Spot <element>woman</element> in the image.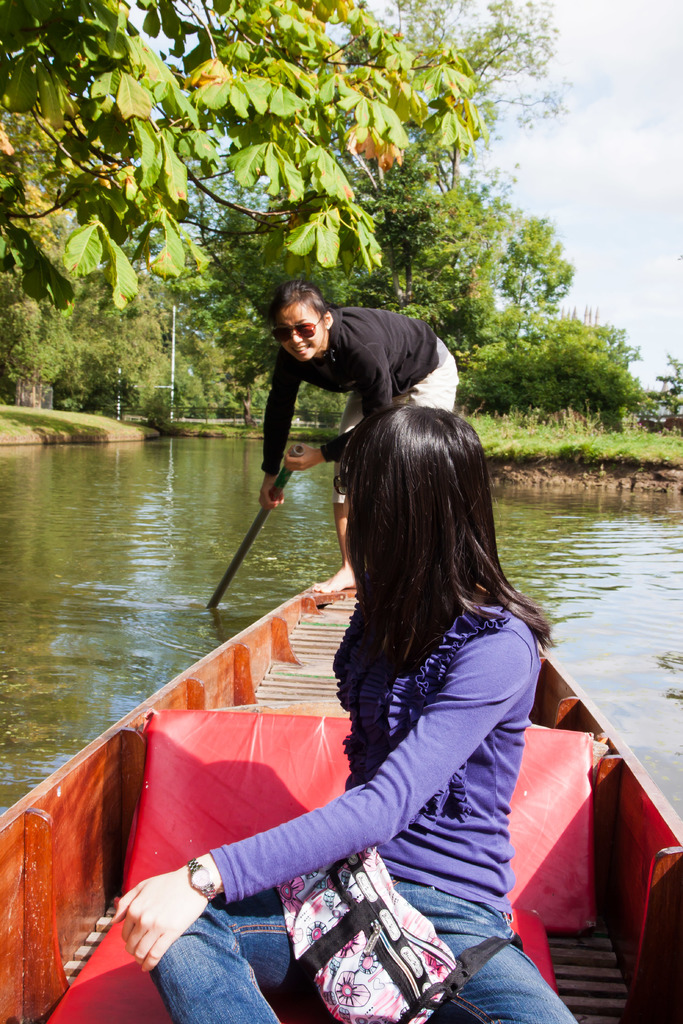
<element>woman</element> found at rect(277, 387, 575, 1011).
